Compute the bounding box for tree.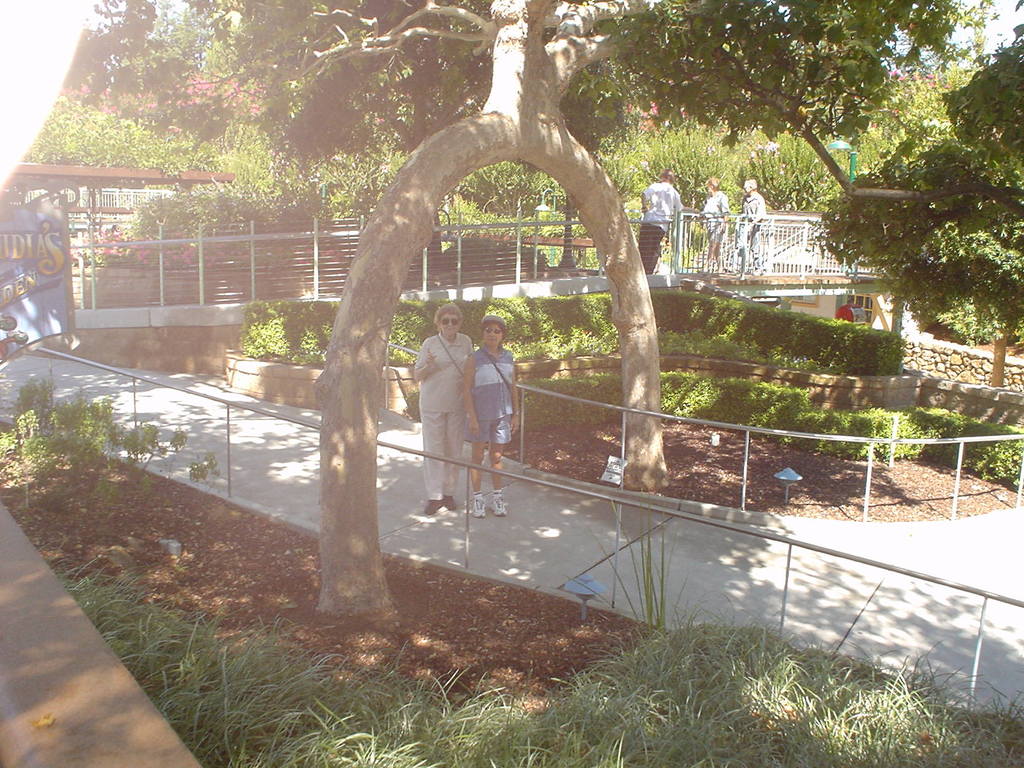
102 0 214 111.
